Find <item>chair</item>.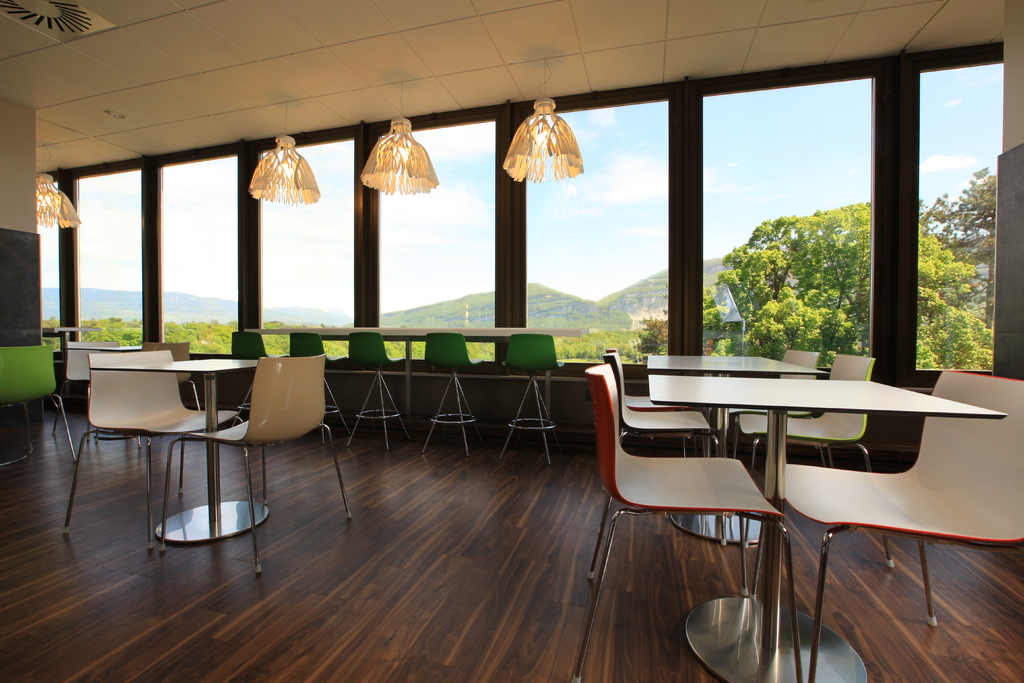
crop(572, 362, 801, 682).
